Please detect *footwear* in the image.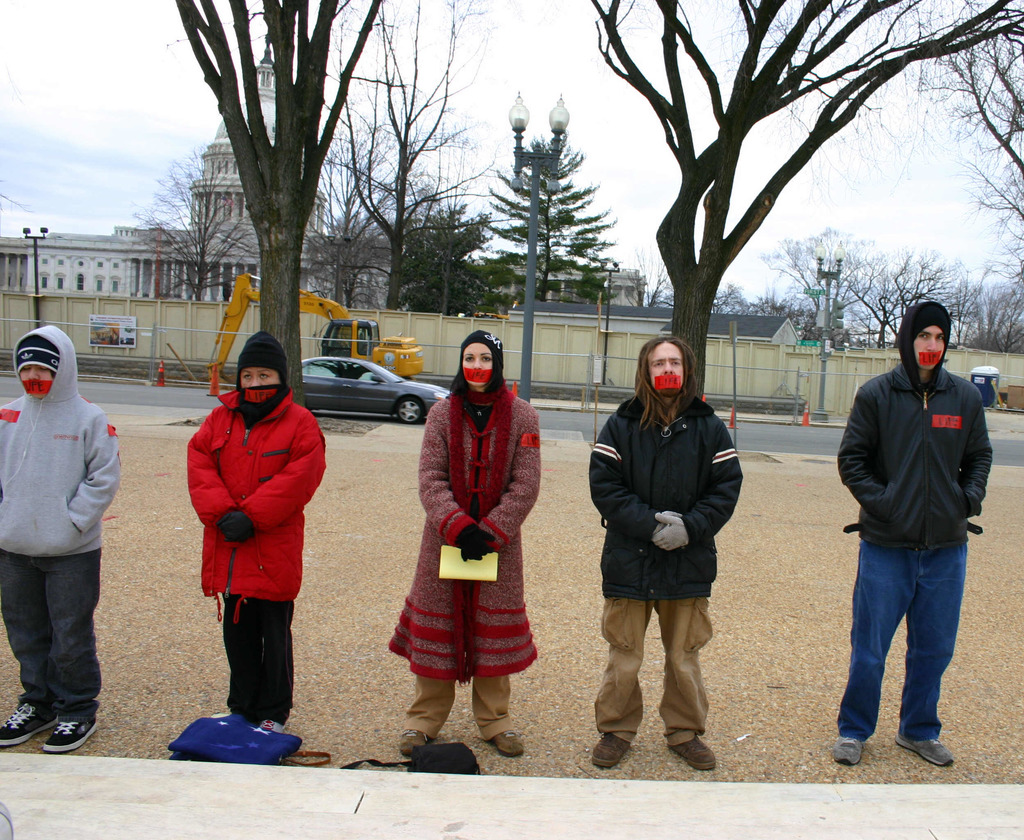
select_region(35, 714, 97, 754).
